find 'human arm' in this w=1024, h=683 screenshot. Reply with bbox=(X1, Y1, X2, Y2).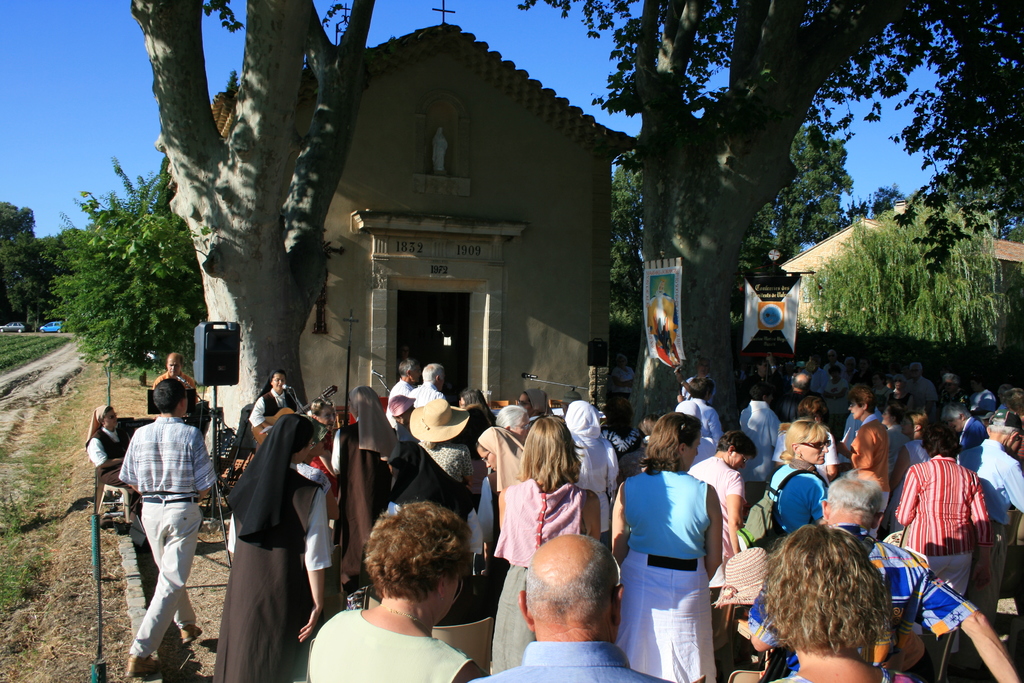
bbox=(877, 443, 915, 494).
